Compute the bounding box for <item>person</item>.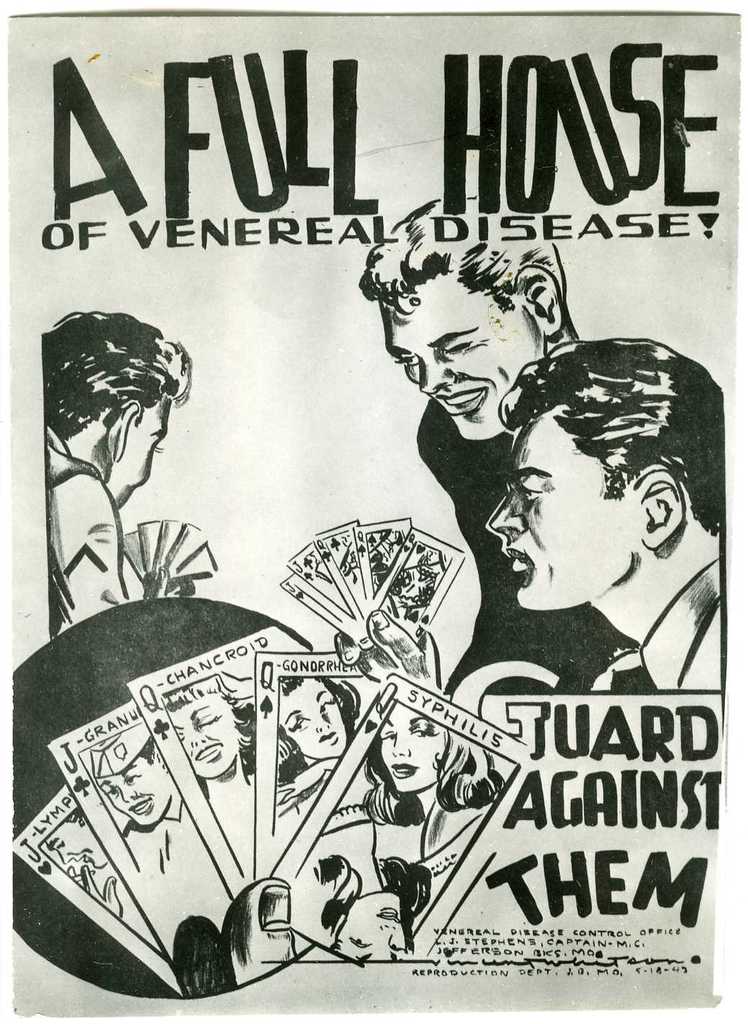
x1=356 y1=198 x2=641 y2=697.
